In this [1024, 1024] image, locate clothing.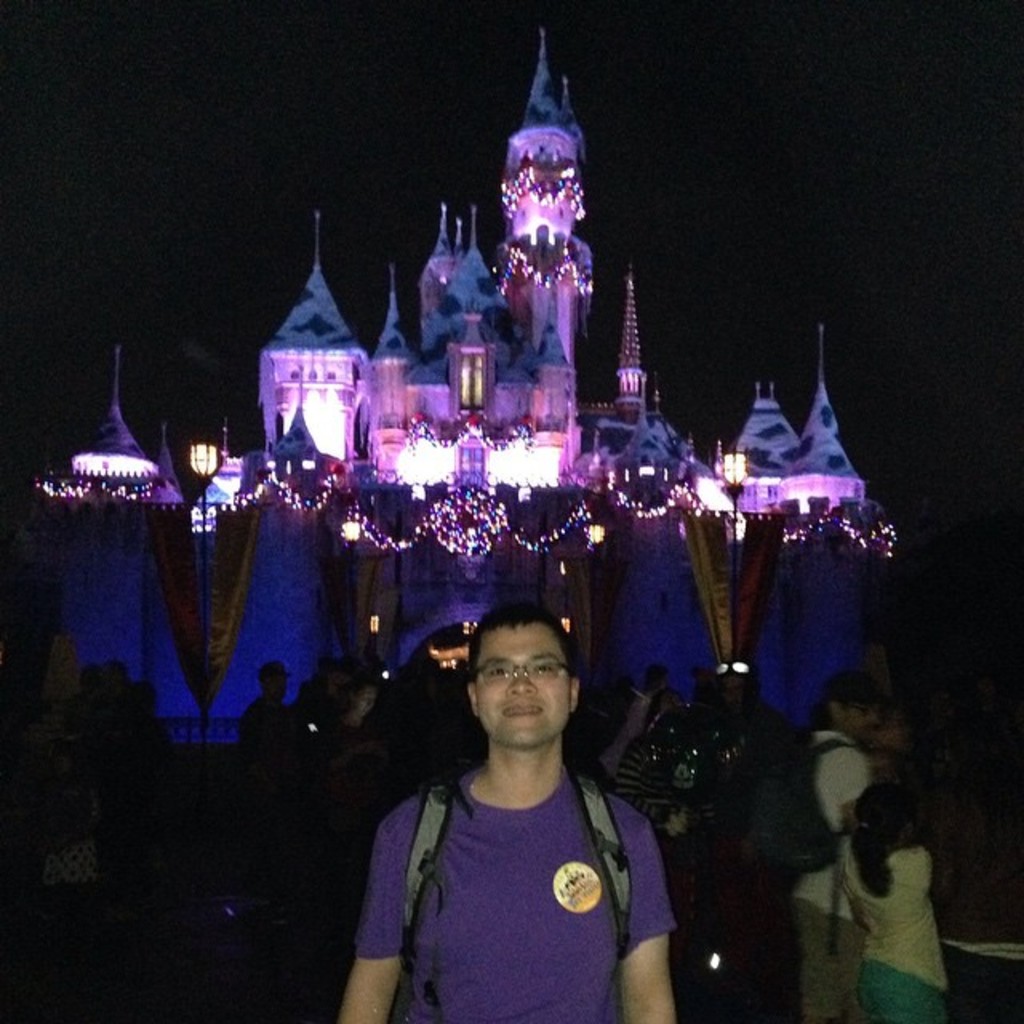
Bounding box: crop(827, 829, 958, 1018).
